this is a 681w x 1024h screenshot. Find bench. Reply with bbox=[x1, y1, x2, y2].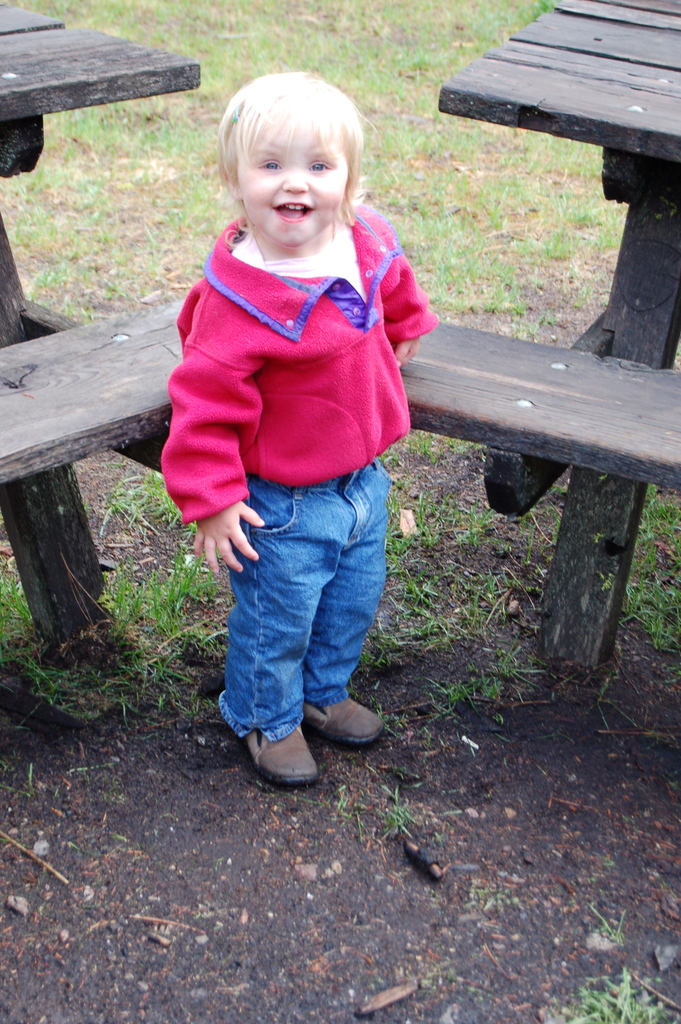
bbox=[400, 0, 680, 673].
